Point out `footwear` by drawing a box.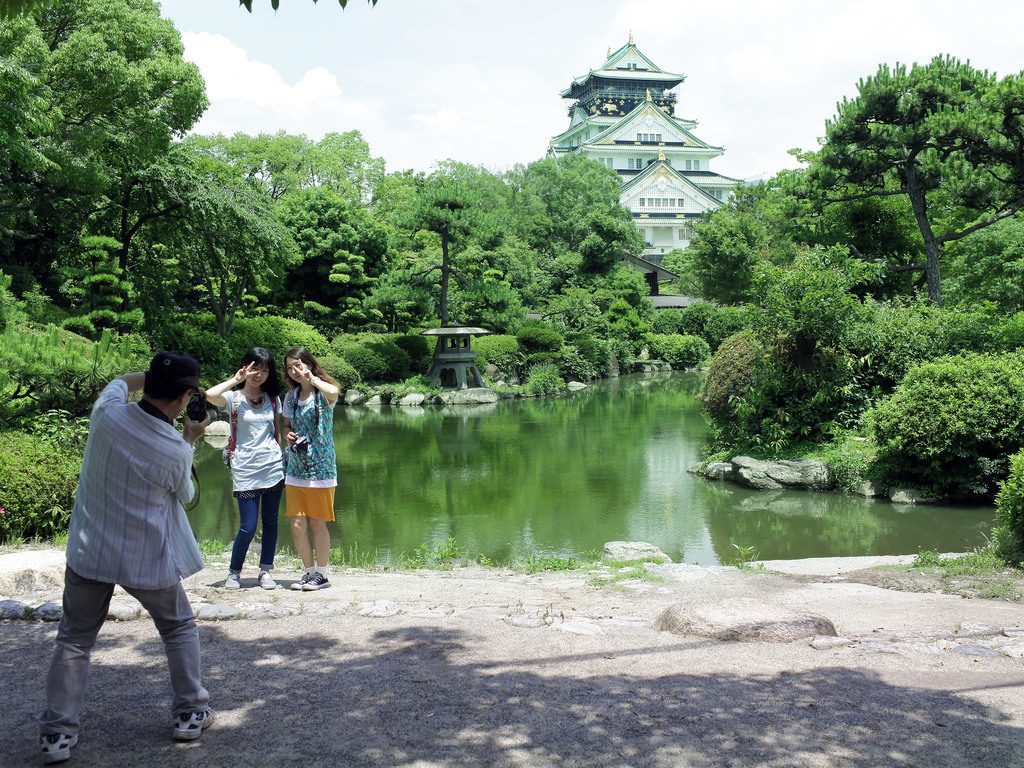
(x1=174, y1=712, x2=218, y2=743).
